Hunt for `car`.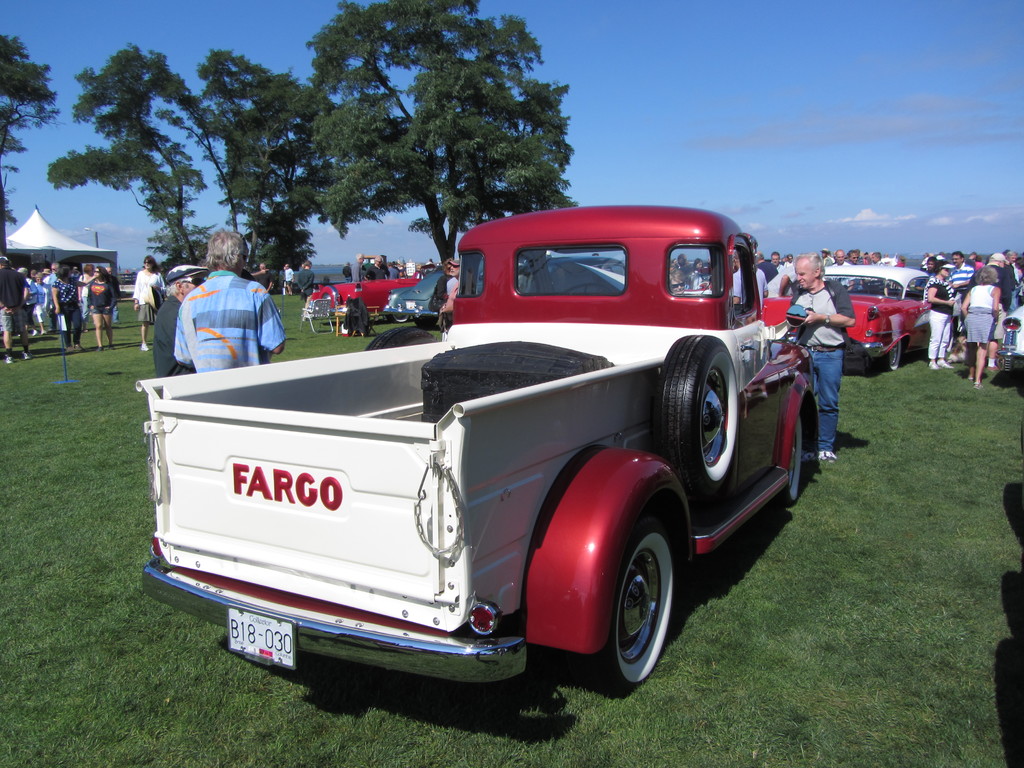
Hunted down at rect(305, 268, 414, 316).
